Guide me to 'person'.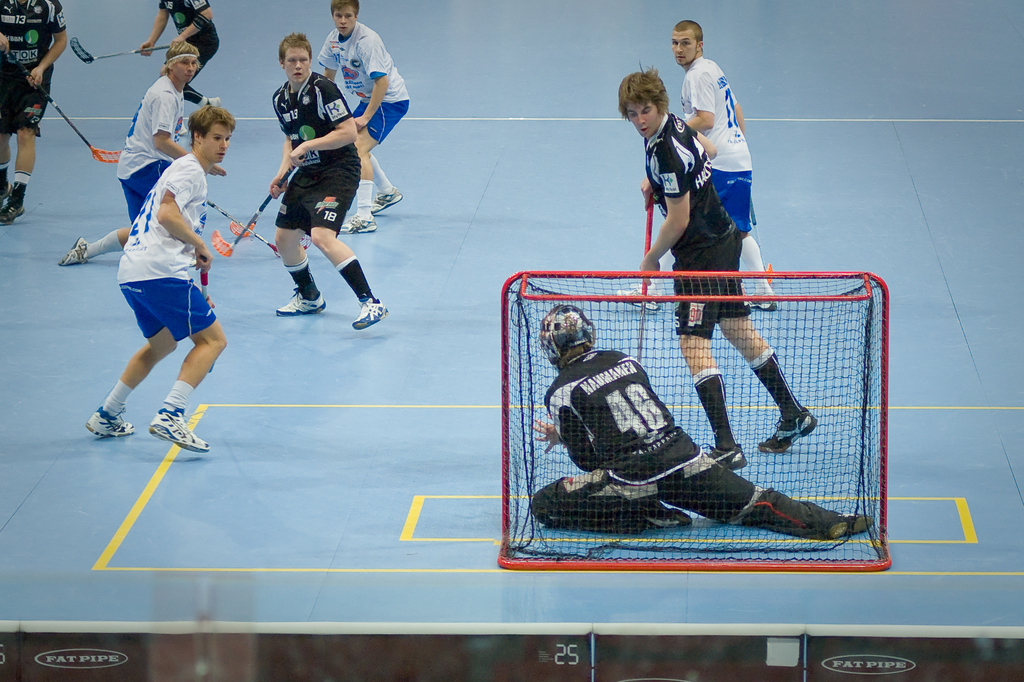
Guidance: 678,19,756,256.
